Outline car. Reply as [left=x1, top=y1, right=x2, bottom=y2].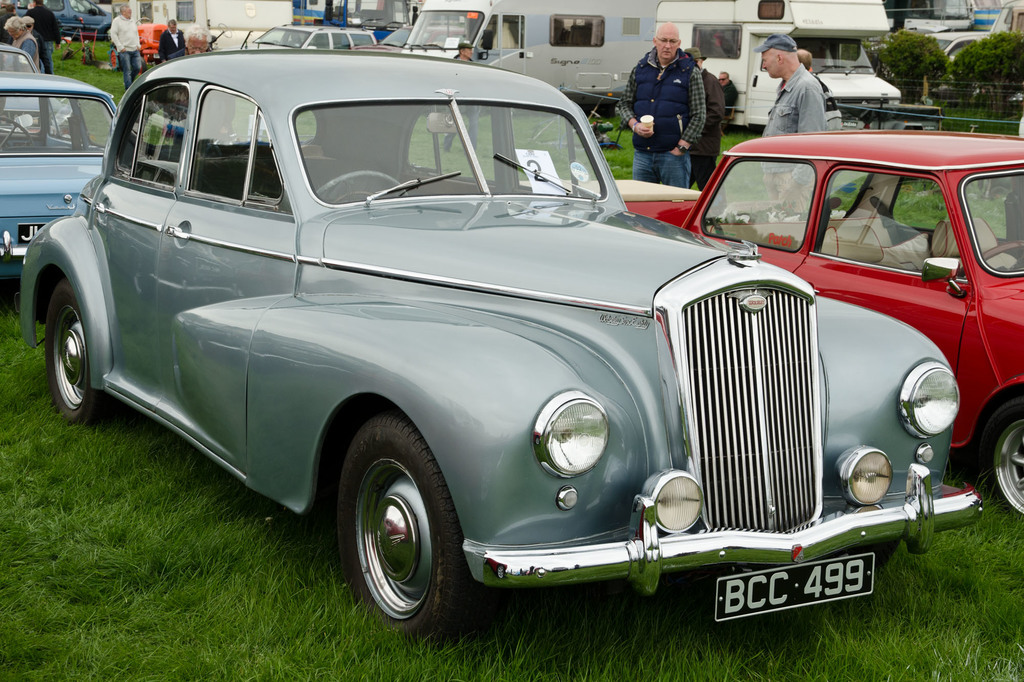
[left=0, top=40, right=76, bottom=133].
